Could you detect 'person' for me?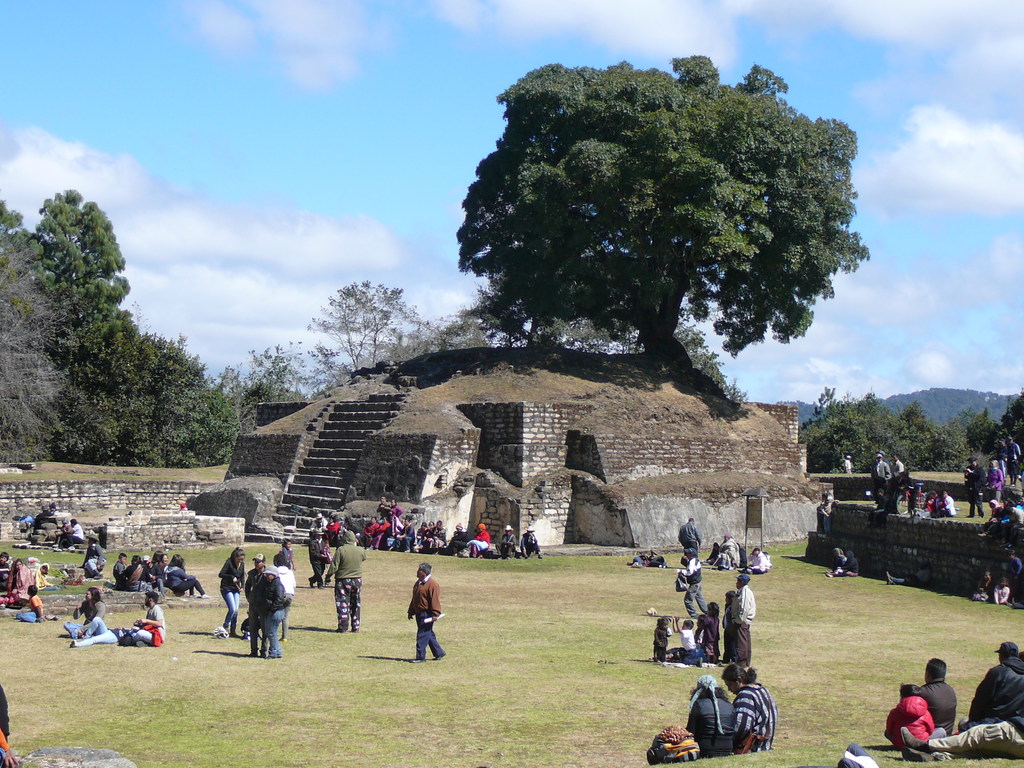
Detection result: 1016:463:1023:494.
